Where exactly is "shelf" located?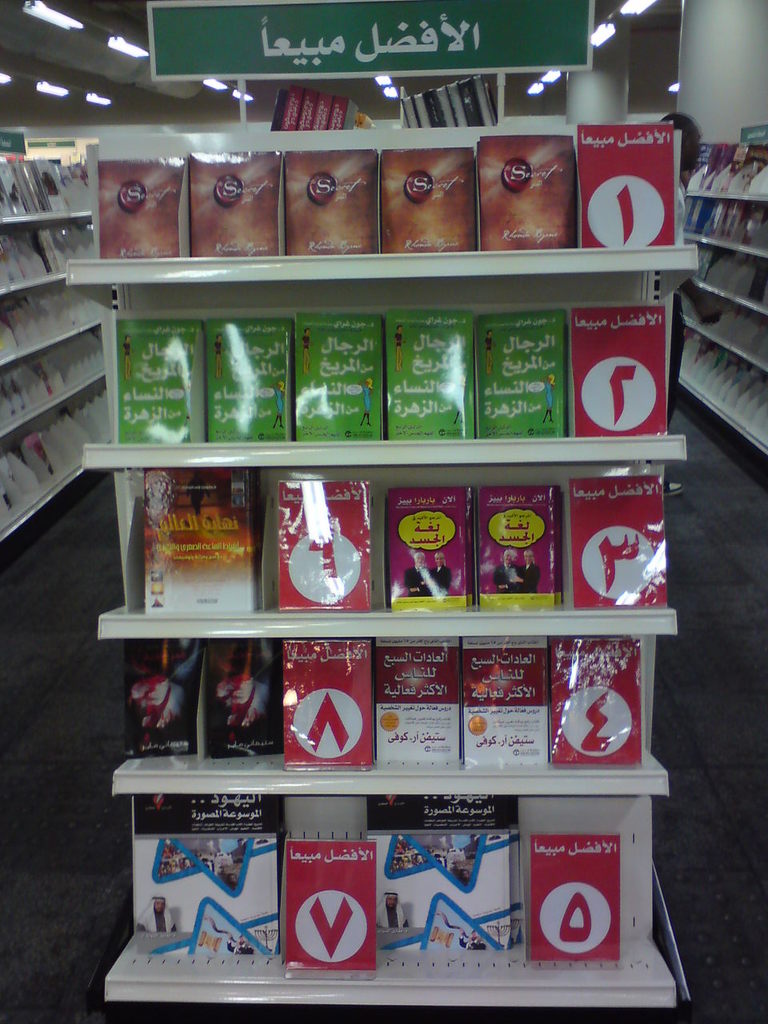
Its bounding box is l=68, t=112, r=710, b=1006.
